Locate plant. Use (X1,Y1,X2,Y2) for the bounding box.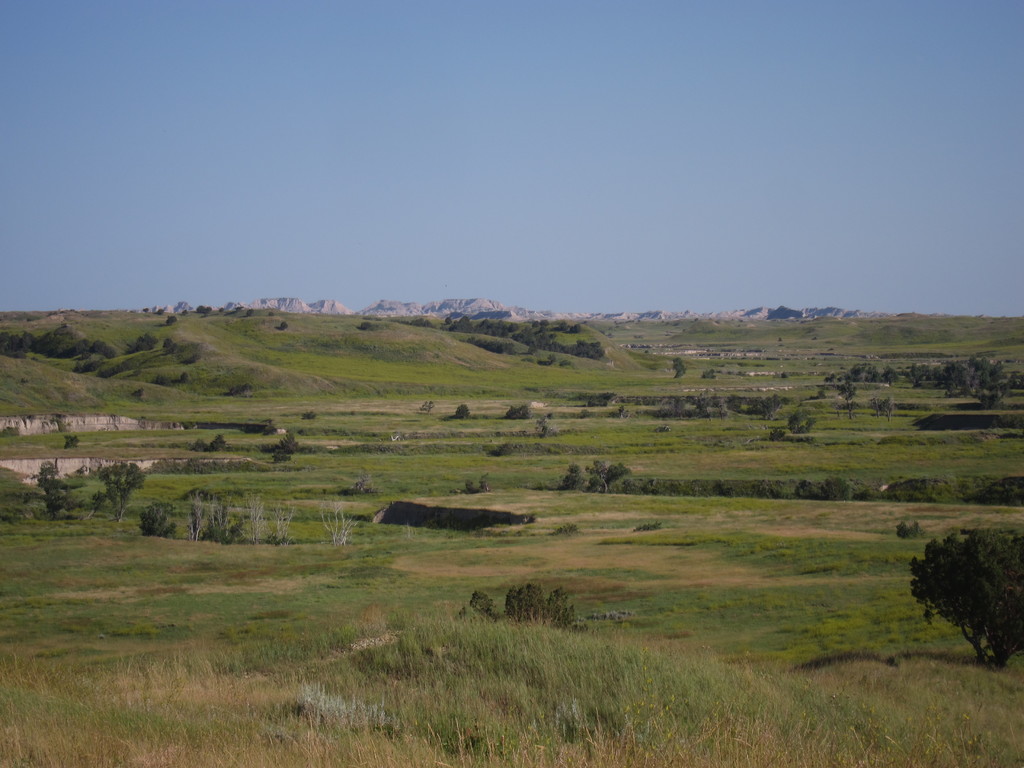
(478,471,492,493).
